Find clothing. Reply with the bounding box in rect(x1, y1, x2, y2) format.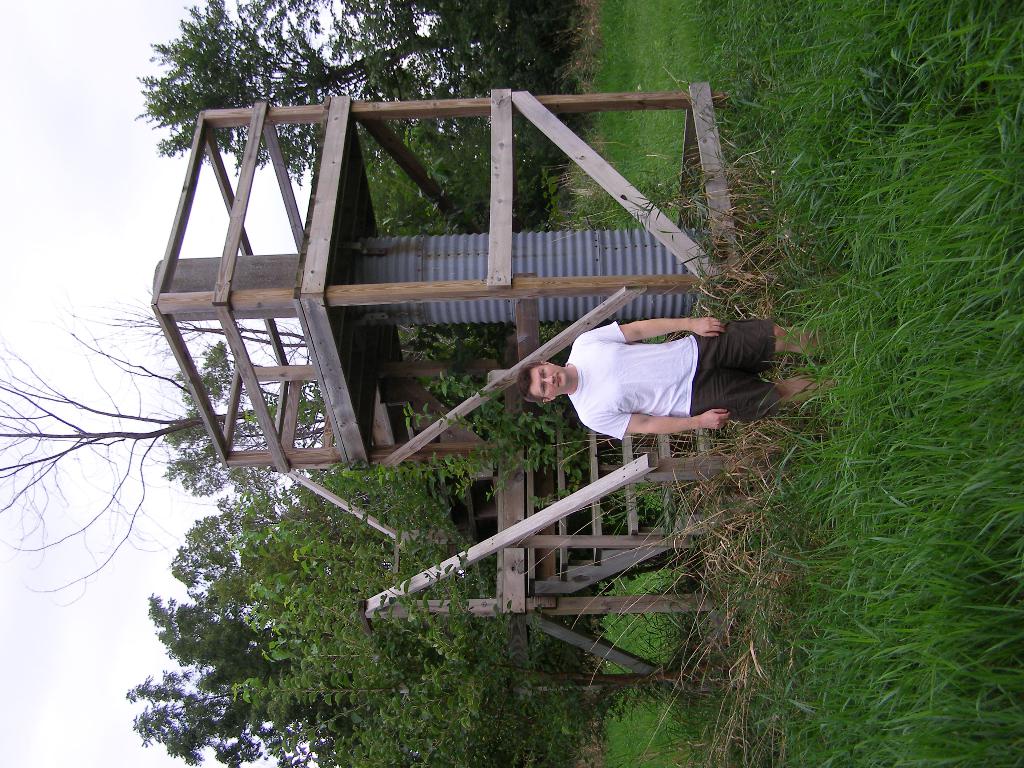
rect(545, 306, 794, 440).
